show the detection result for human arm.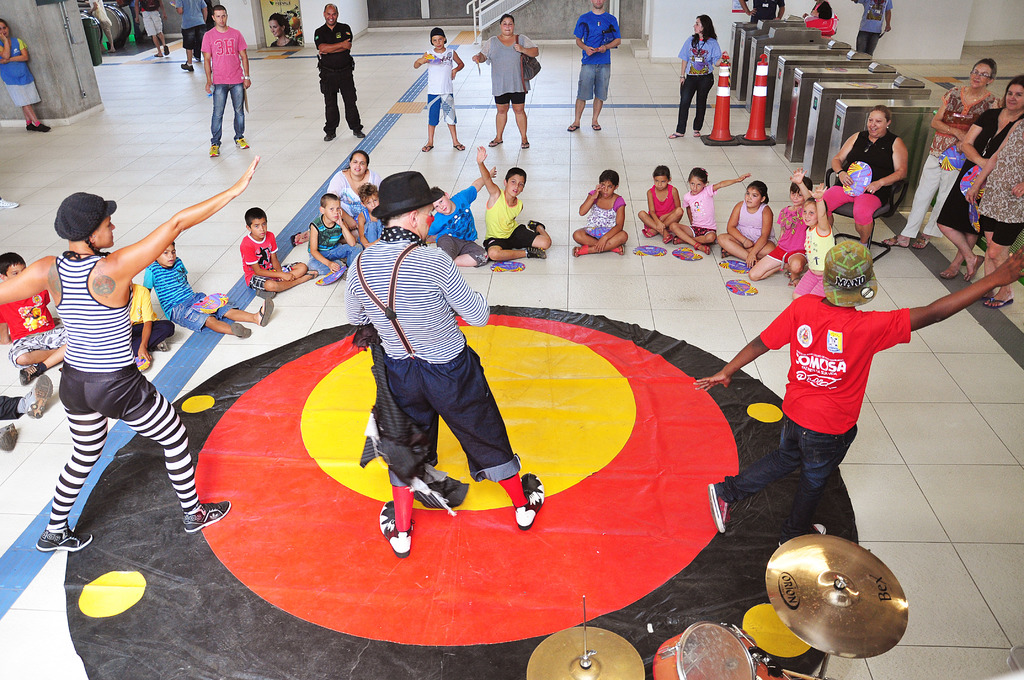
locate(710, 172, 750, 191).
